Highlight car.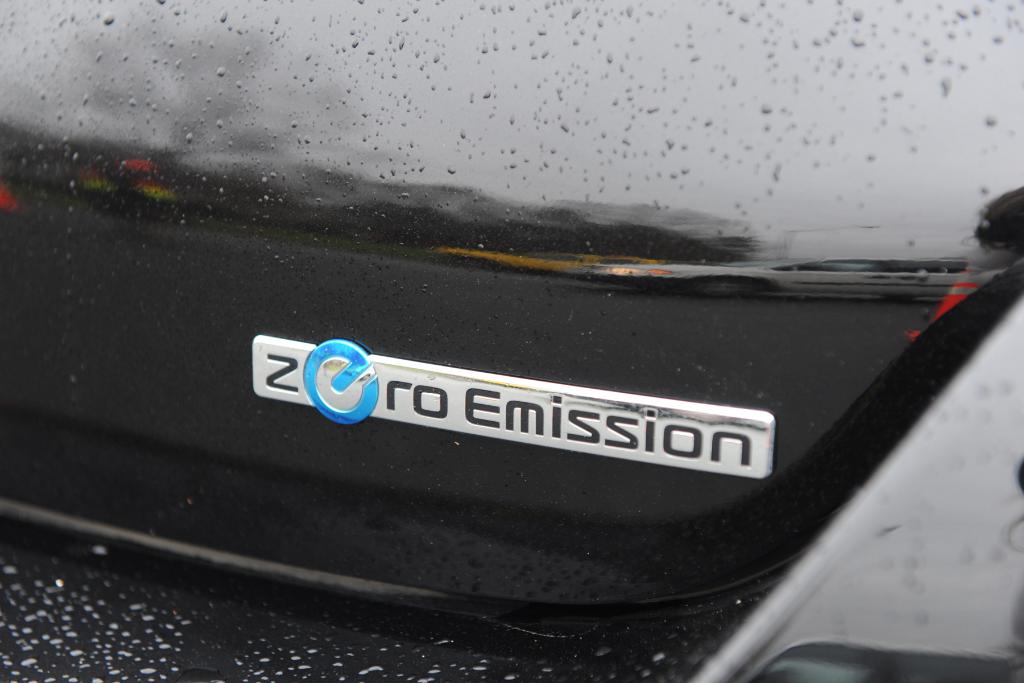
Highlighted region: (0, 0, 1023, 682).
